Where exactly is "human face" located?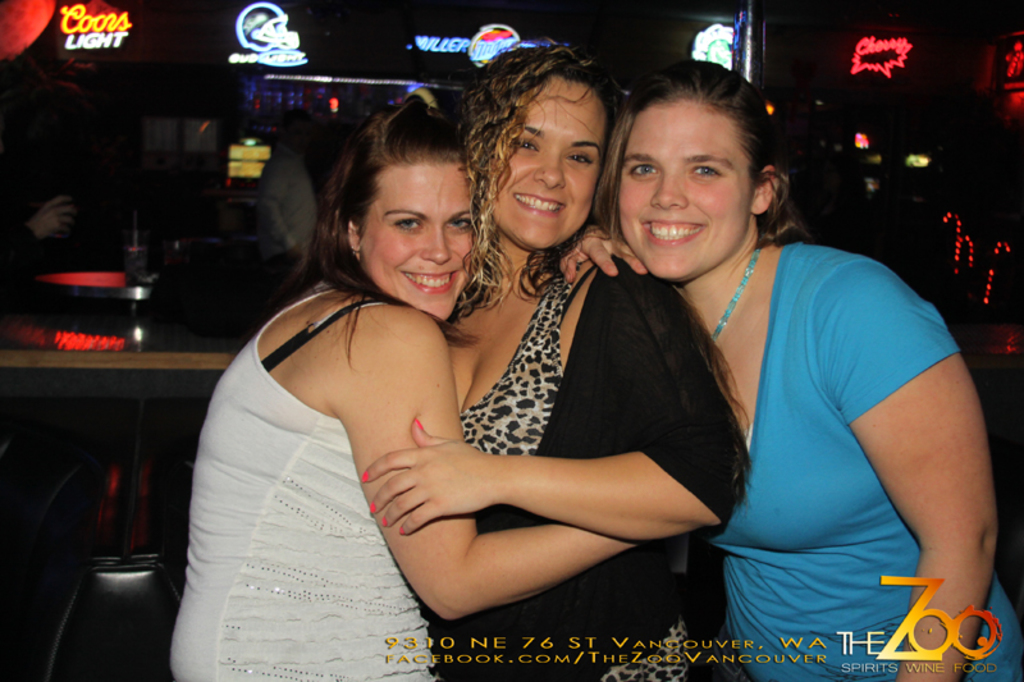
Its bounding box is (x1=475, y1=87, x2=607, y2=258).
